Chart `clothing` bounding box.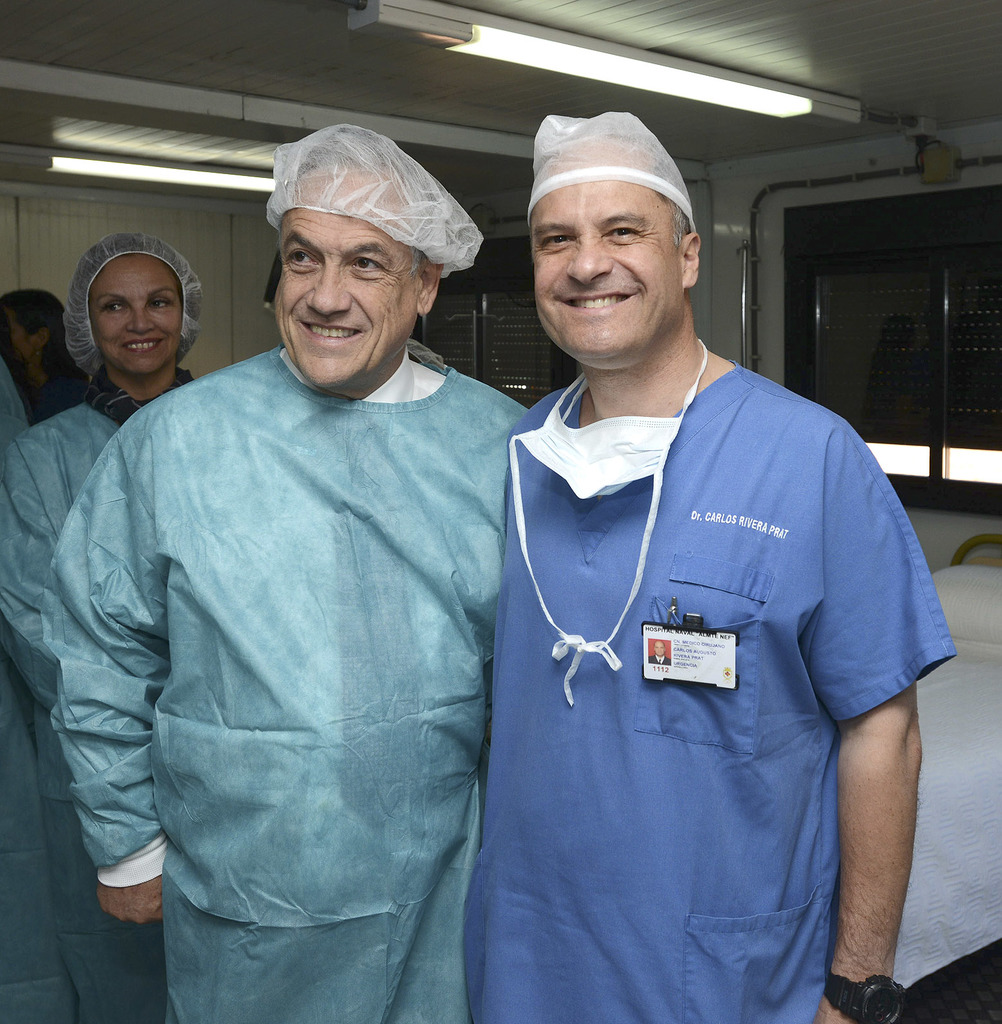
Charted: [x1=467, y1=376, x2=955, y2=1022].
